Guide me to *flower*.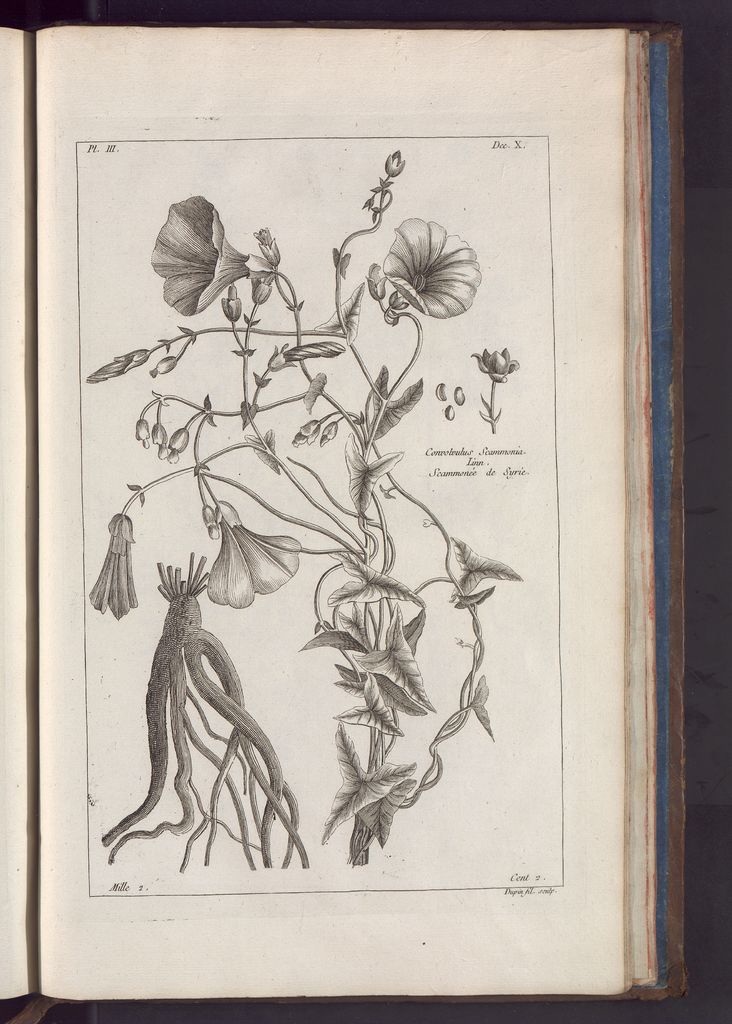
Guidance: BBox(292, 419, 324, 447).
